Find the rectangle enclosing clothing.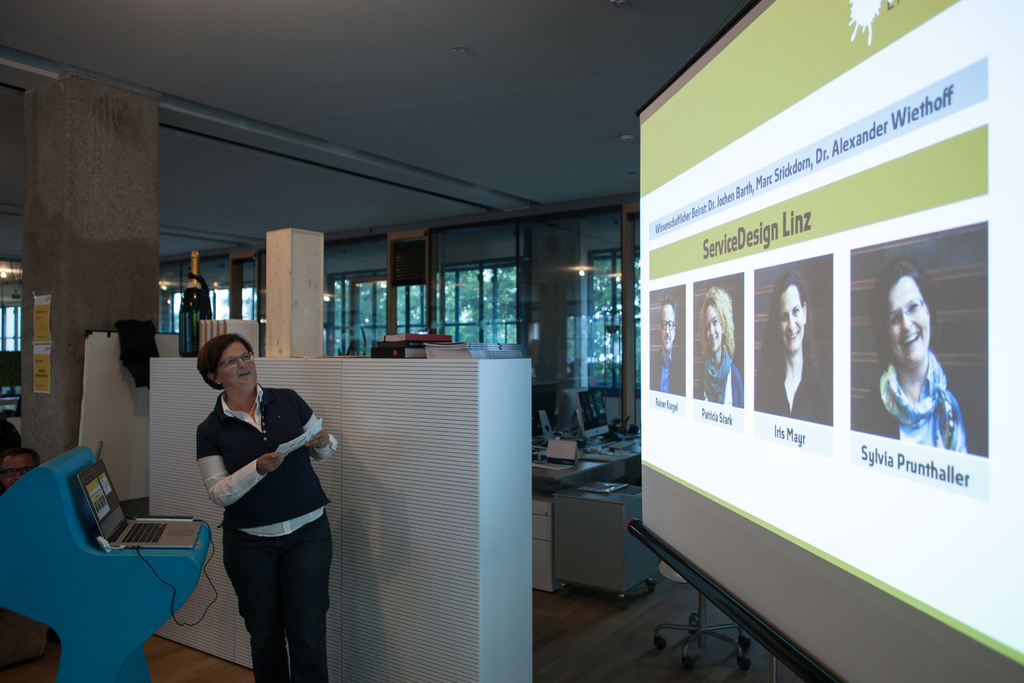
pyautogui.locateOnScreen(852, 348, 996, 458).
